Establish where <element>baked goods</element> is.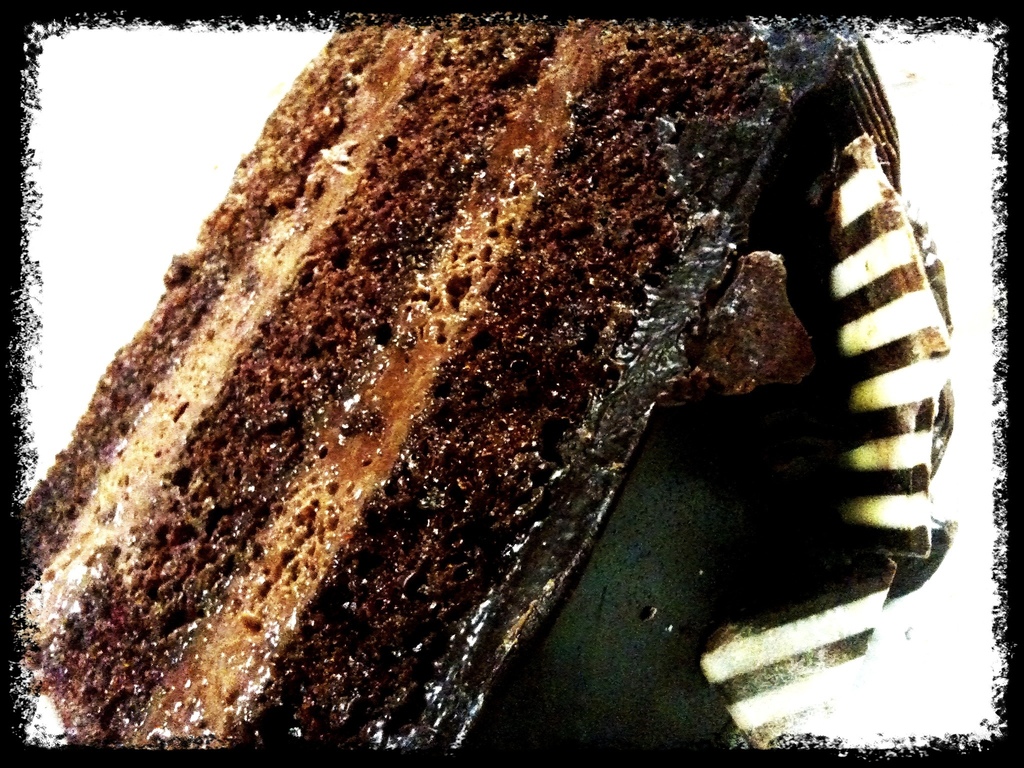
Established at 17,27,963,767.
